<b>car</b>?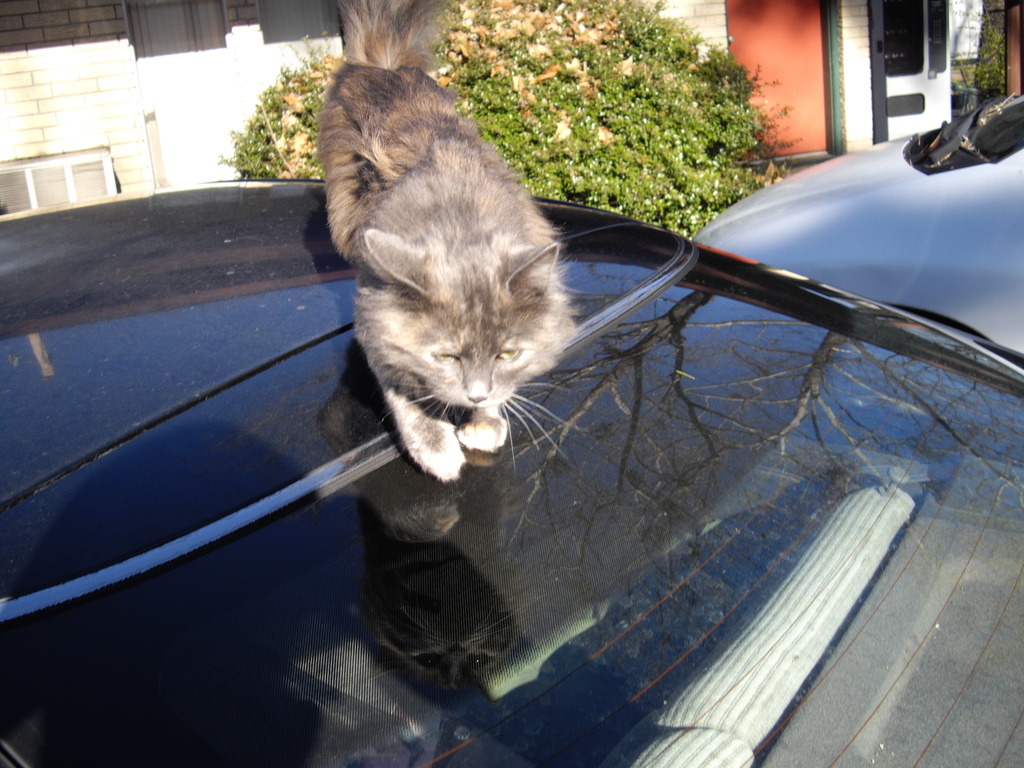
0 173 1023 767
